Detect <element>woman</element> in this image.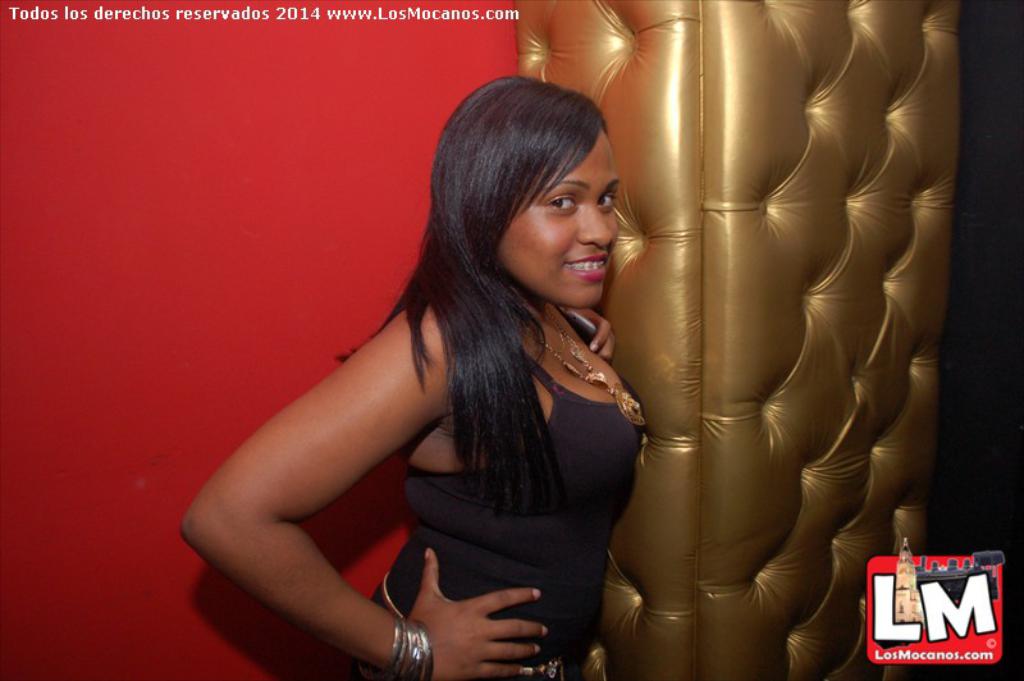
Detection: select_region(218, 42, 685, 680).
